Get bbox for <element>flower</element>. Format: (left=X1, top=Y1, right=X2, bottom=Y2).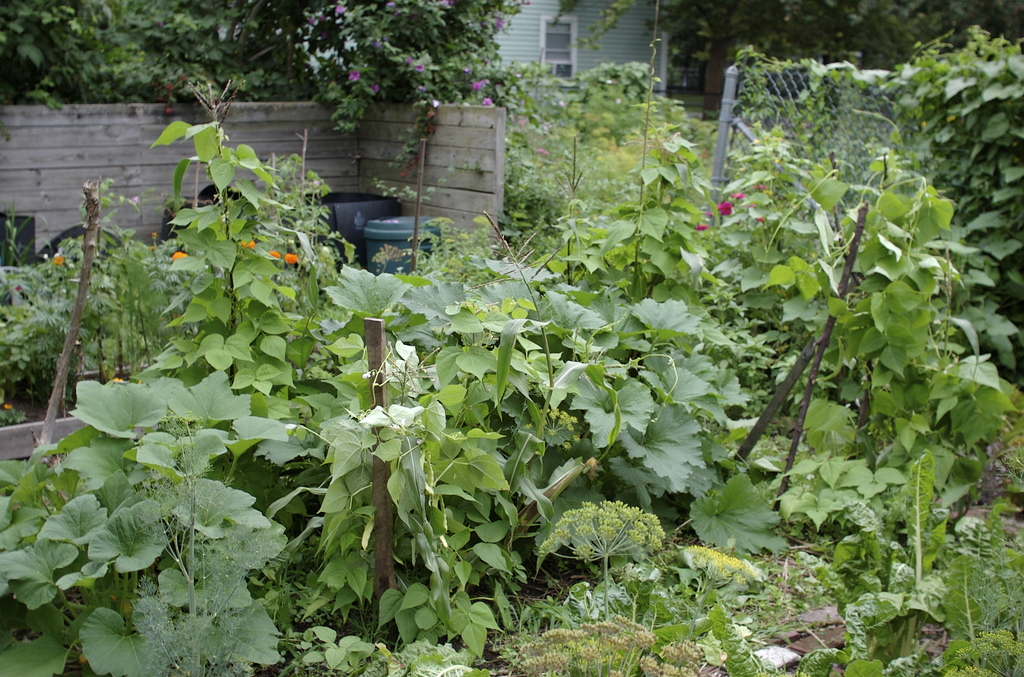
(left=692, top=222, right=708, bottom=232).
